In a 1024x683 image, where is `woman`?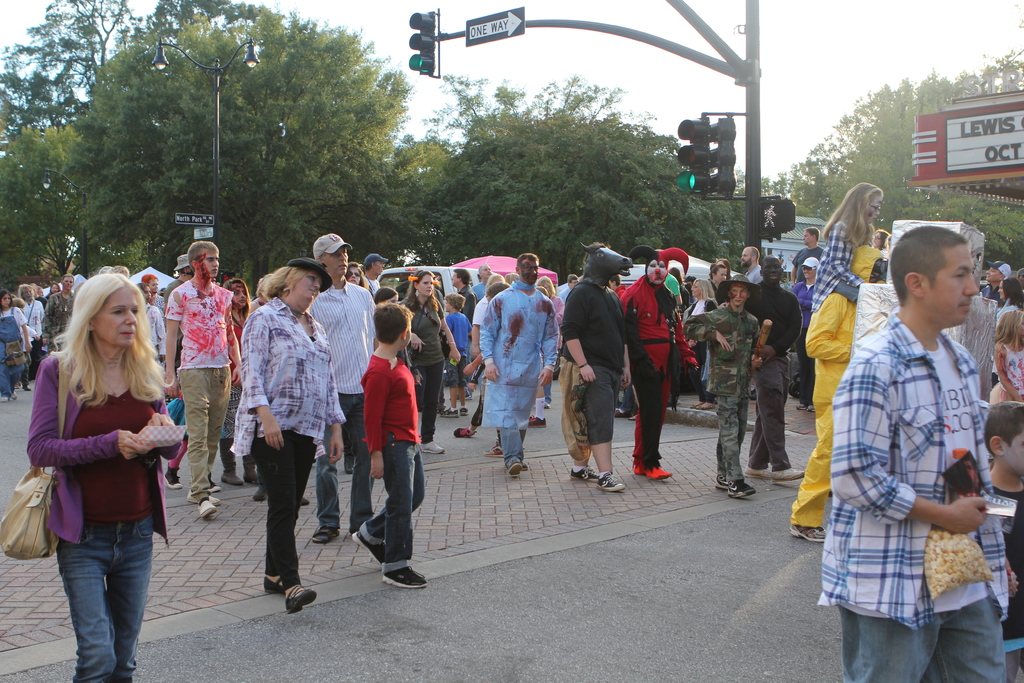
684, 279, 721, 404.
